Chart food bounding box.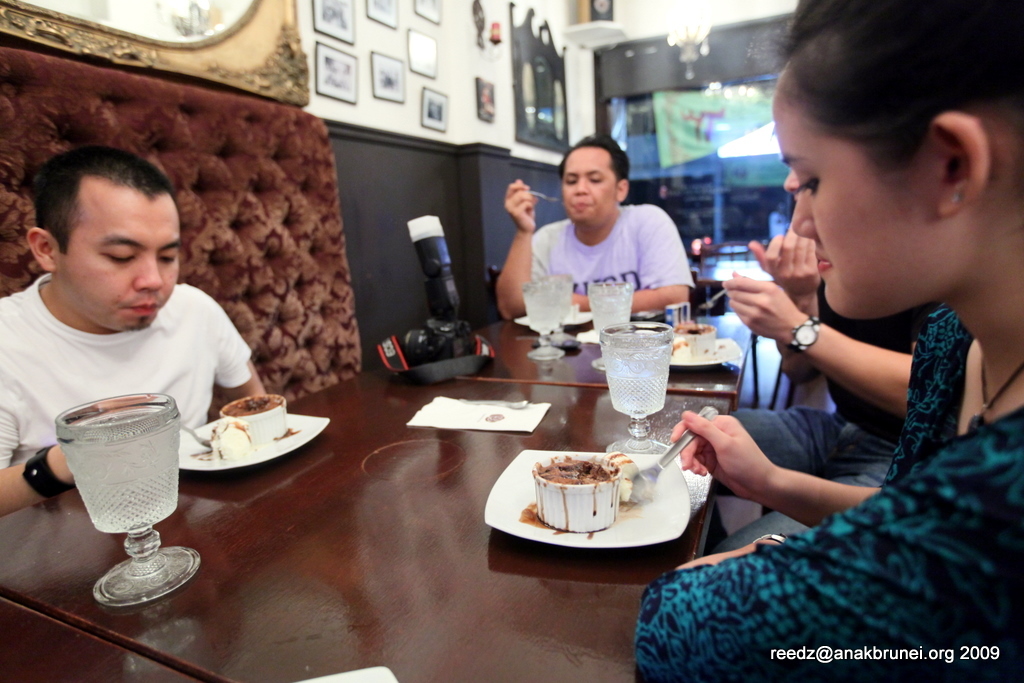
Charted: <region>668, 316, 723, 360</region>.
